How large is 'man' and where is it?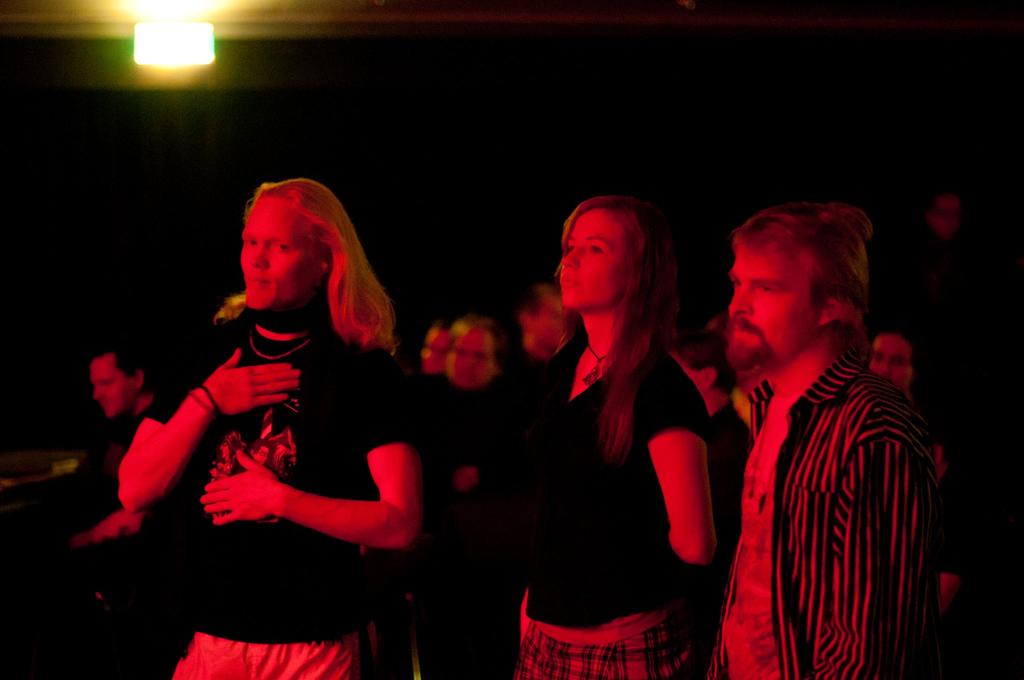
Bounding box: {"left": 113, "top": 178, "right": 430, "bottom": 679}.
